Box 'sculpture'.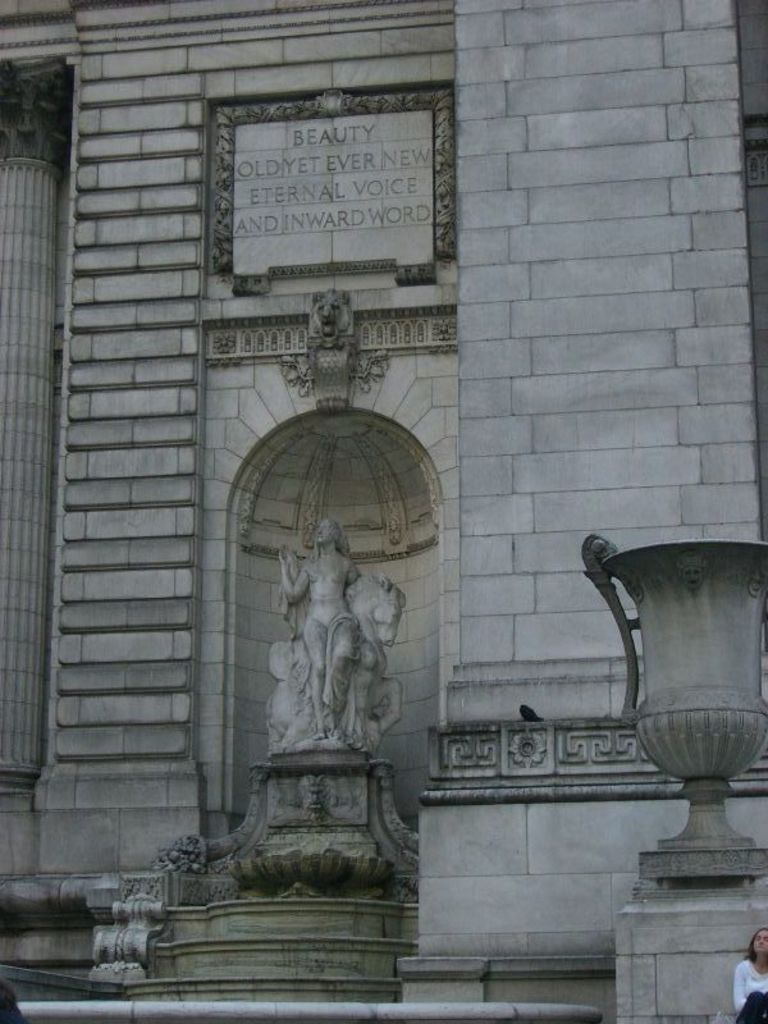
l=307, t=289, r=361, b=404.
